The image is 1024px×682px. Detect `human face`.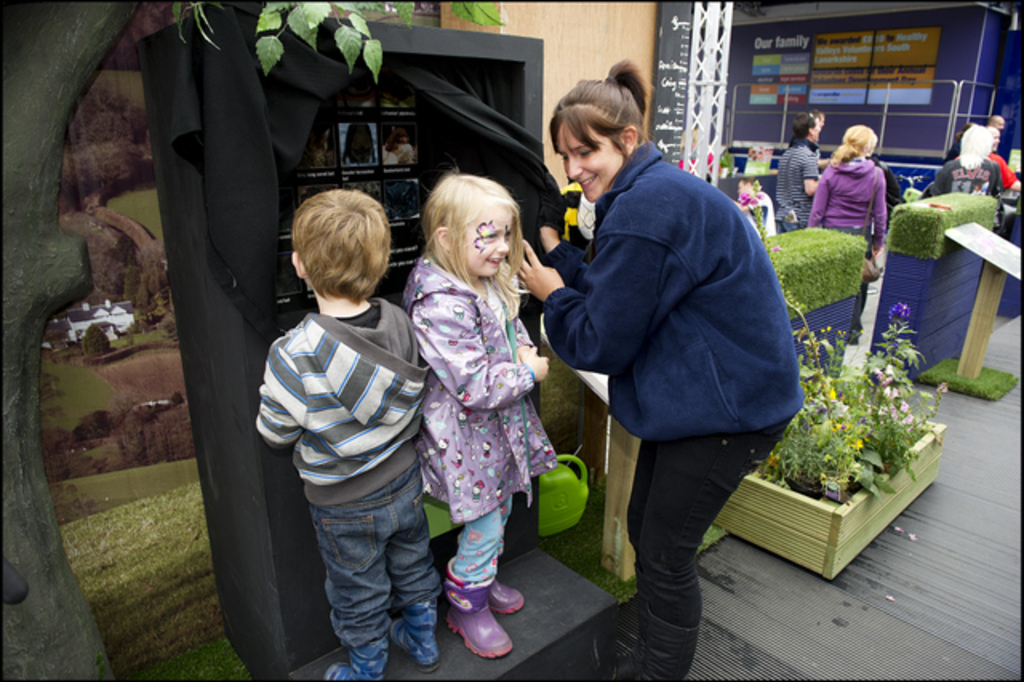
Detection: 456,210,512,275.
